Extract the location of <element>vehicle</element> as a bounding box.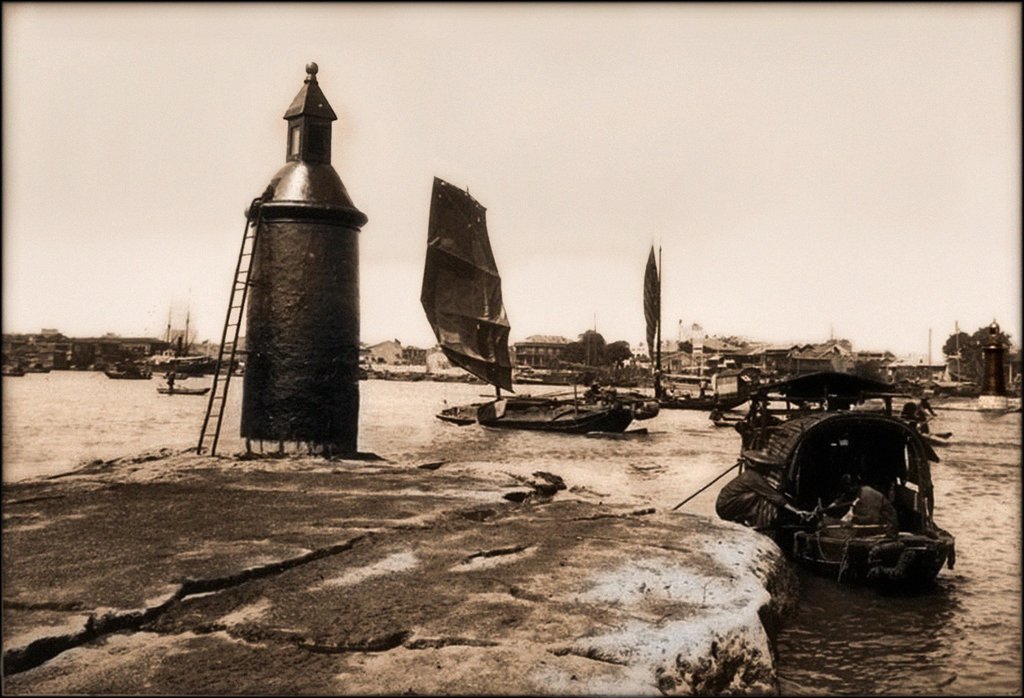
x1=753, y1=408, x2=958, y2=580.
